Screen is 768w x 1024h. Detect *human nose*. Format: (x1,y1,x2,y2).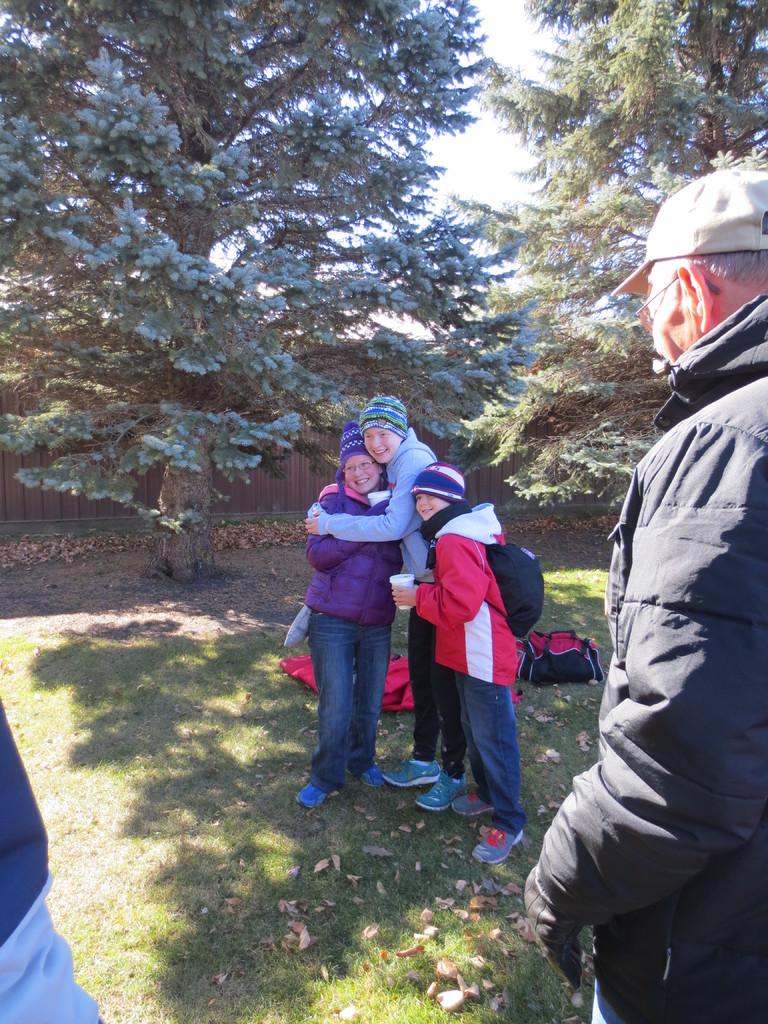
(417,495,429,509).
